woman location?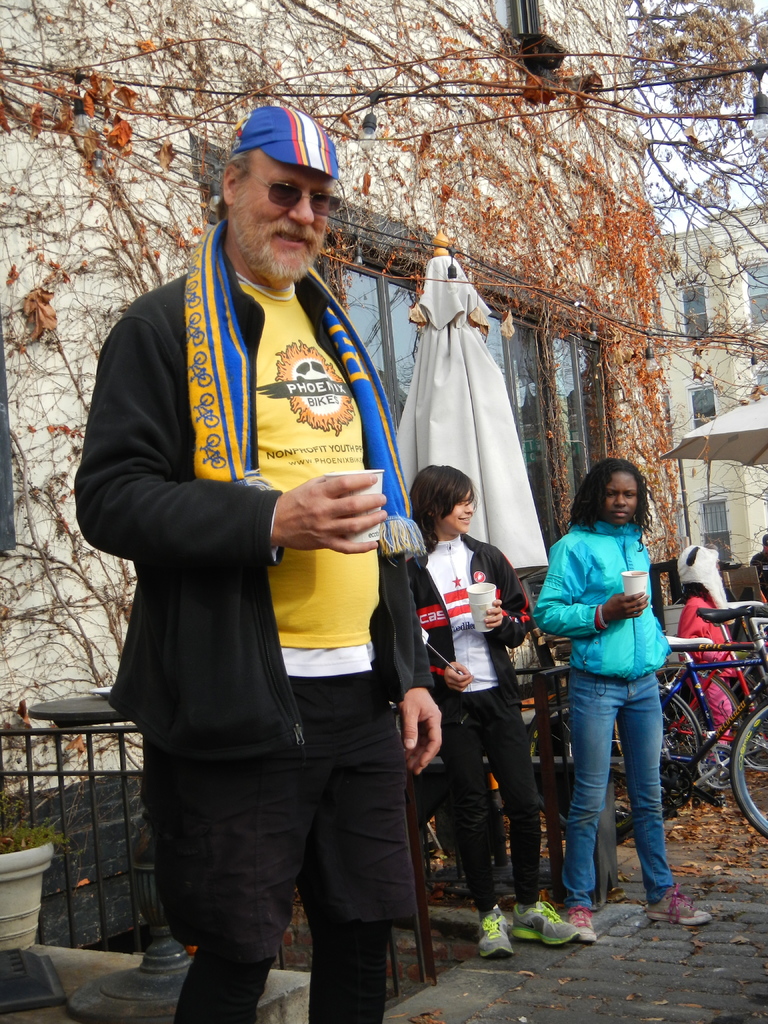
[532,458,720,947]
